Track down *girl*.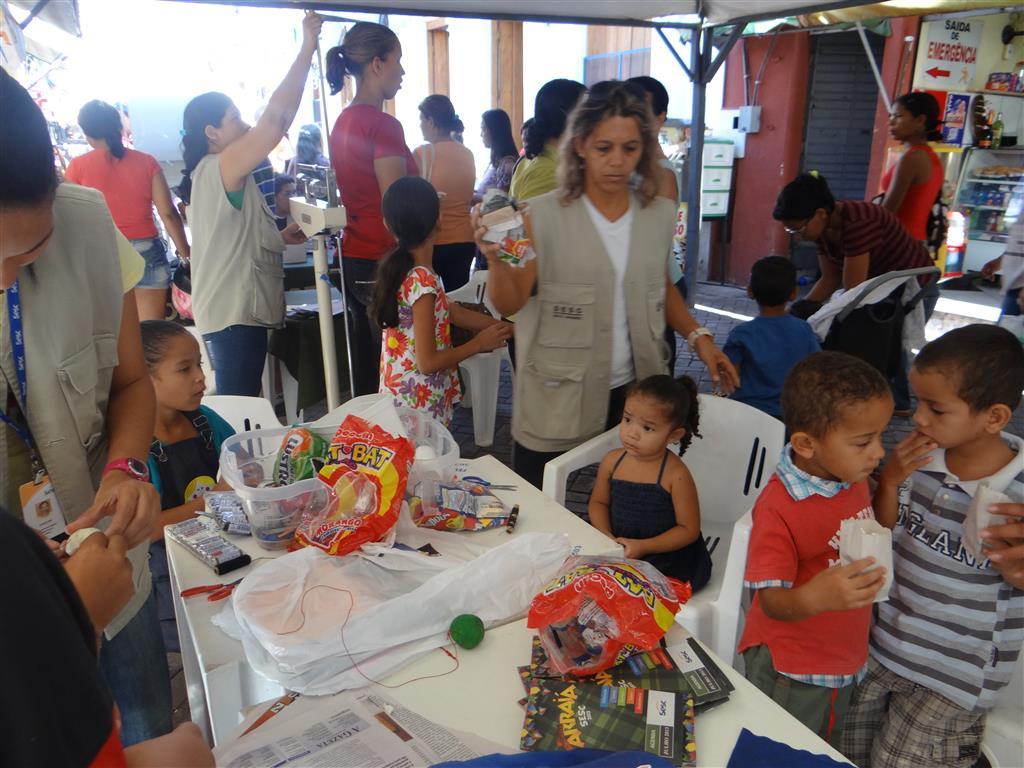
Tracked to (left=364, top=176, right=513, bottom=424).
